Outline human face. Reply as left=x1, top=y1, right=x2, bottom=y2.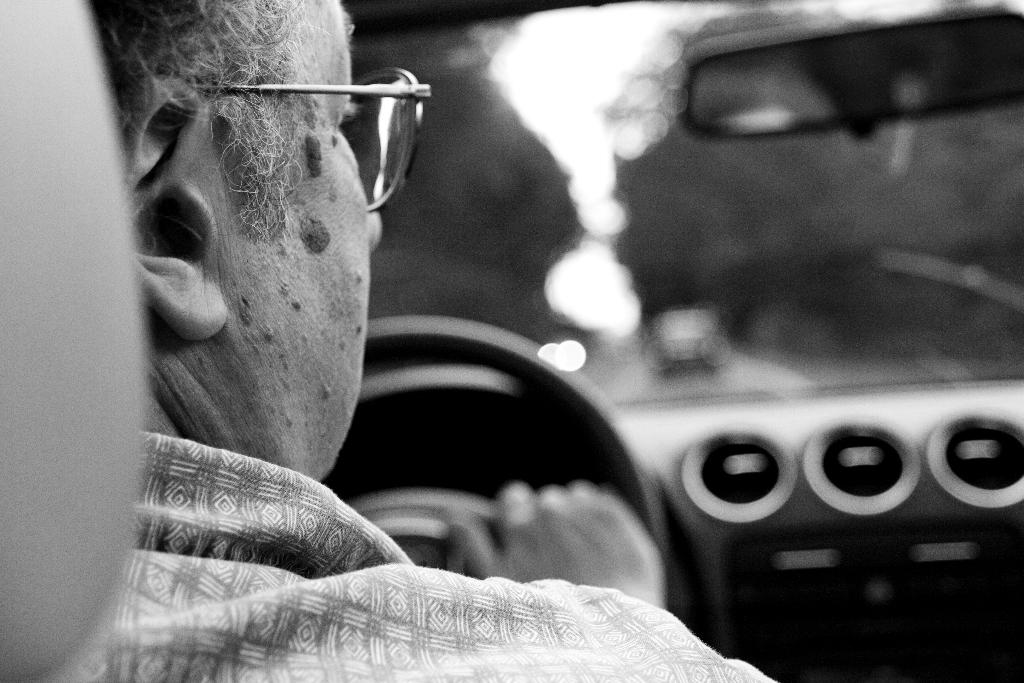
left=193, top=0, right=380, bottom=479.
